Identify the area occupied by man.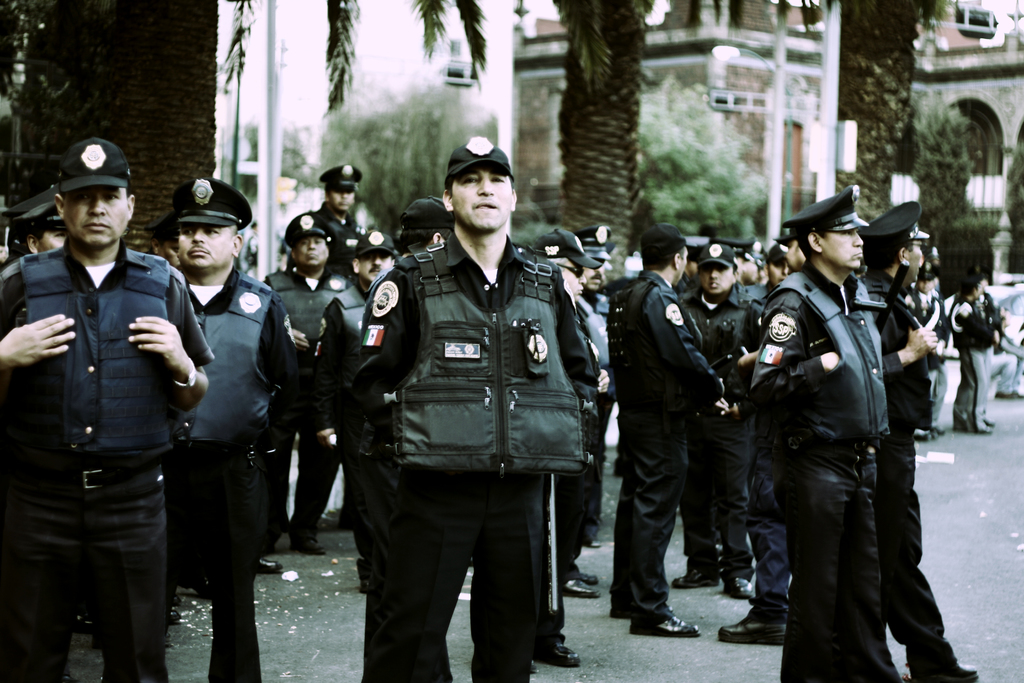
Area: l=568, t=222, r=621, b=596.
